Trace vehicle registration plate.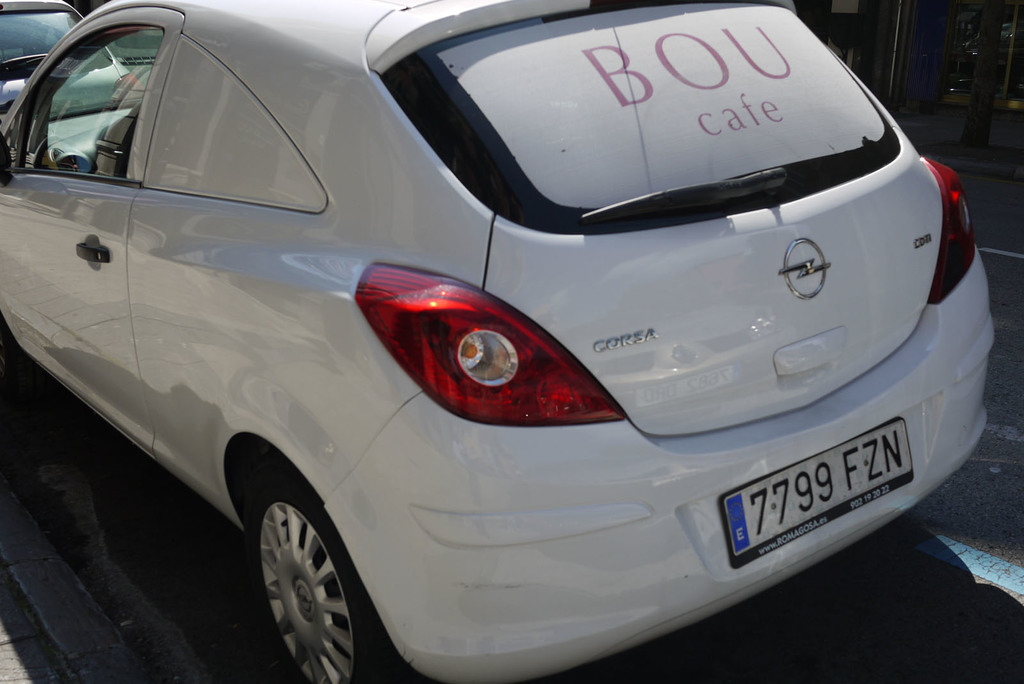
Traced to bbox=[717, 417, 917, 569].
